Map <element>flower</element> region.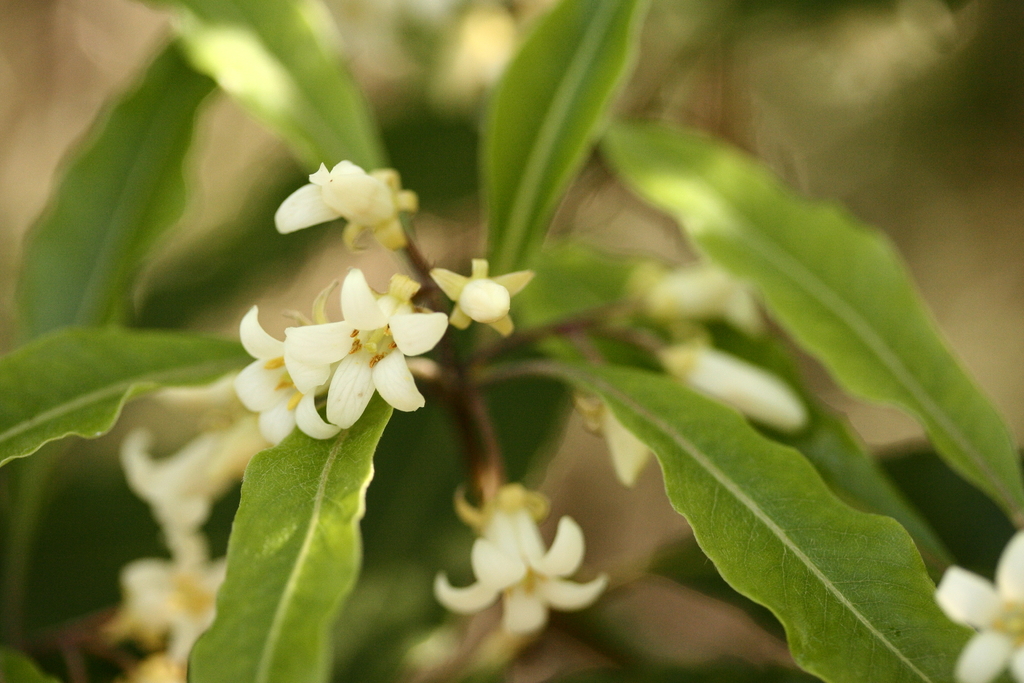
Mapped to (left=92, top=513, right=240, bottom=670).
